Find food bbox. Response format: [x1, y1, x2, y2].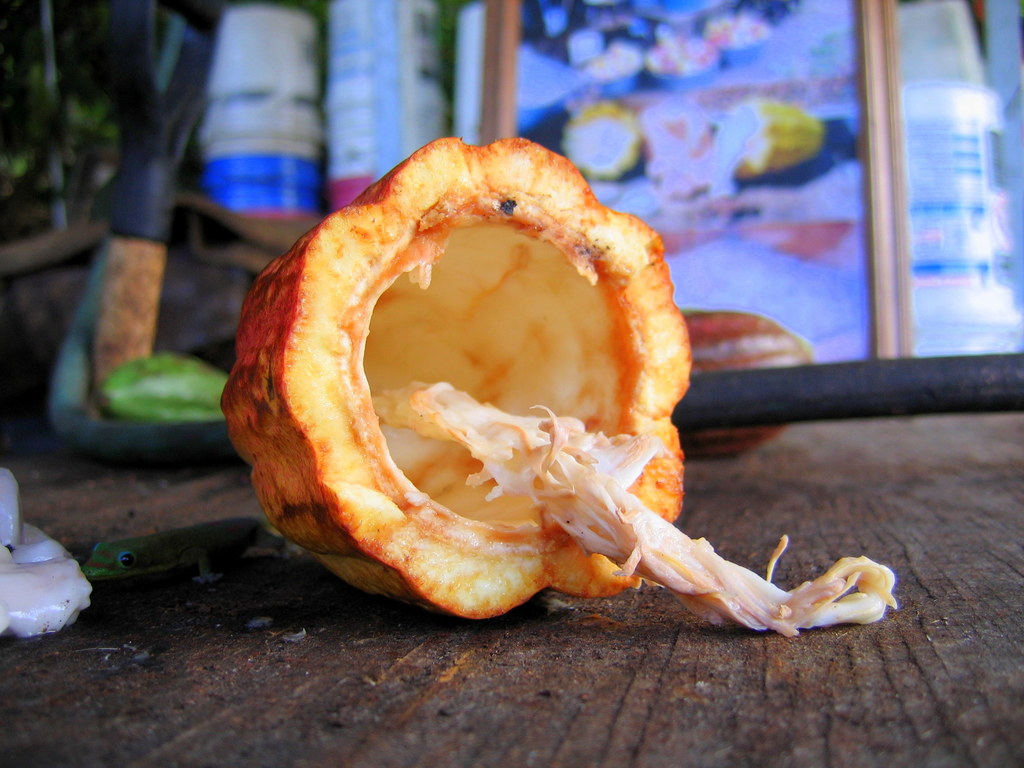
[278, 144, 782, 603].
